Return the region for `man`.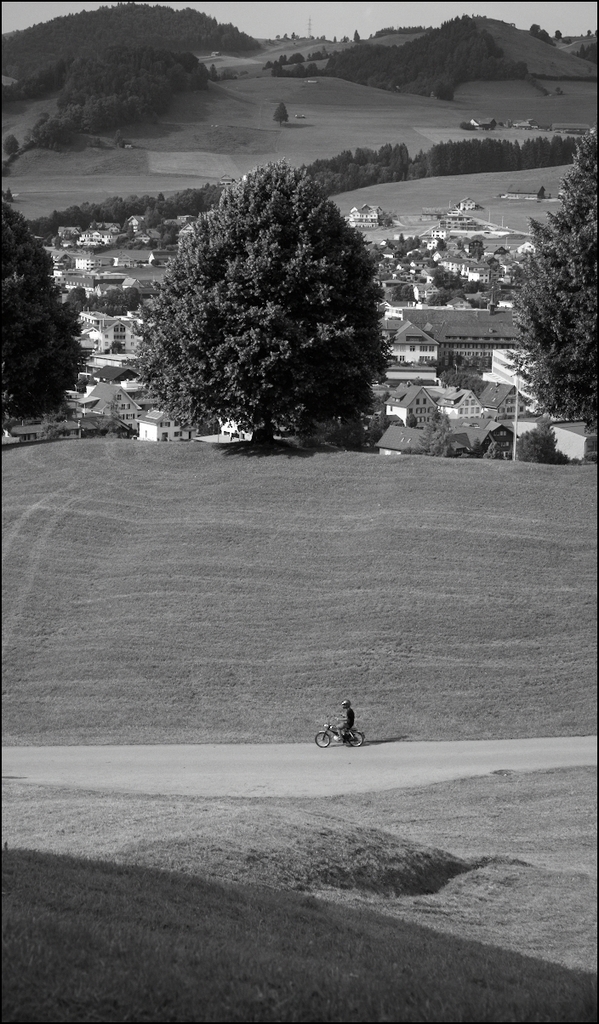
Rect(332, 694, 353, 740).
